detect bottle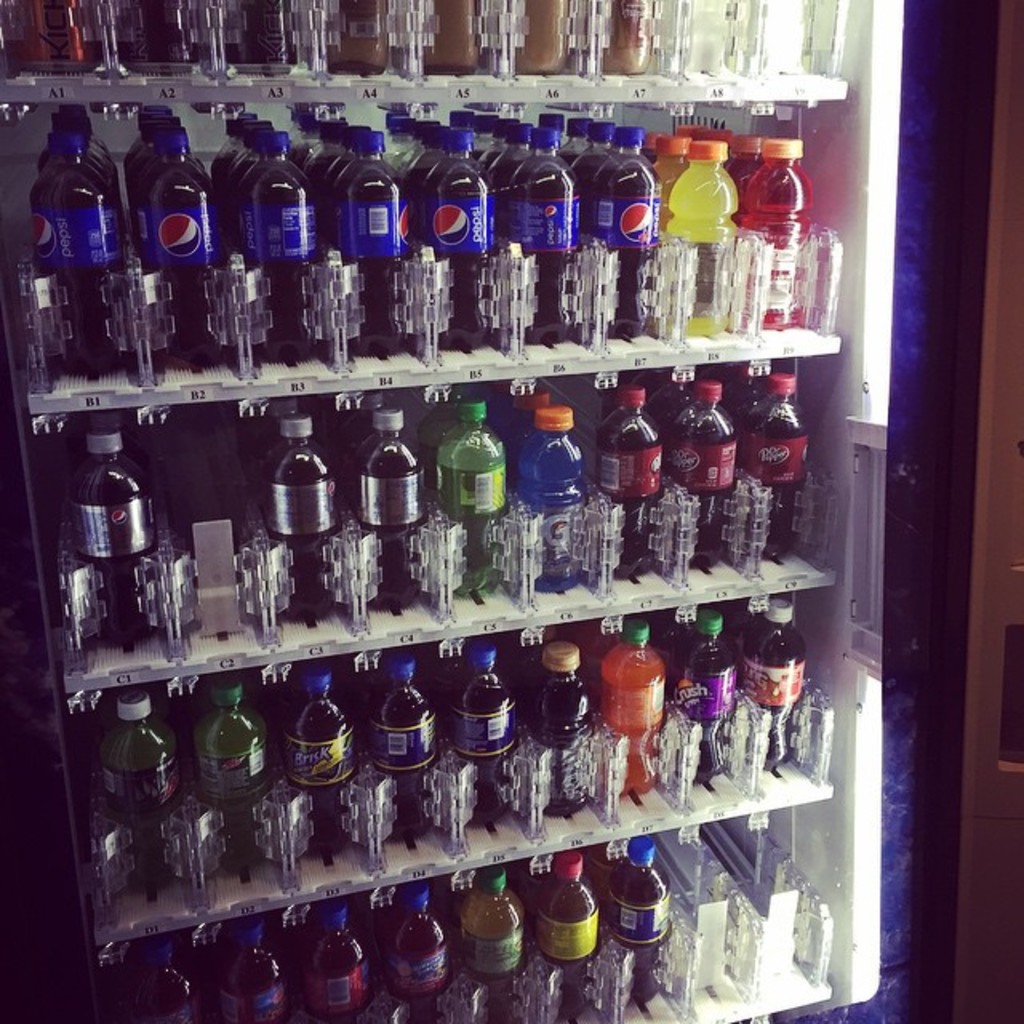
pyautogui.locateOnScreen(506, 122, 587, 352)
